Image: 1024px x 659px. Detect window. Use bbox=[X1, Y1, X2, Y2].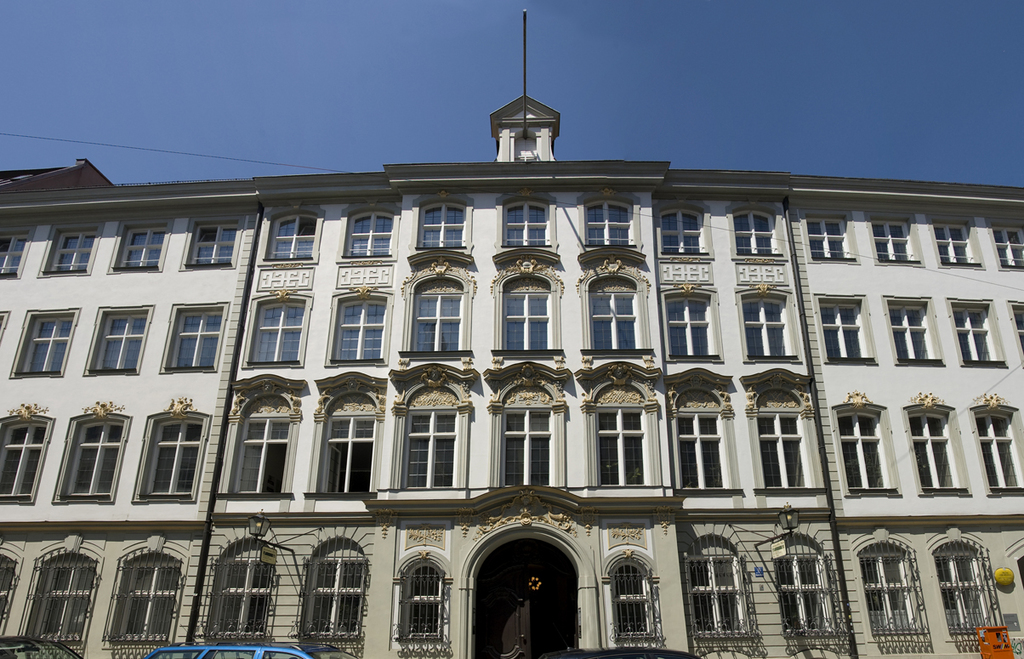
bbox=[975, 413, 1023, 487].
